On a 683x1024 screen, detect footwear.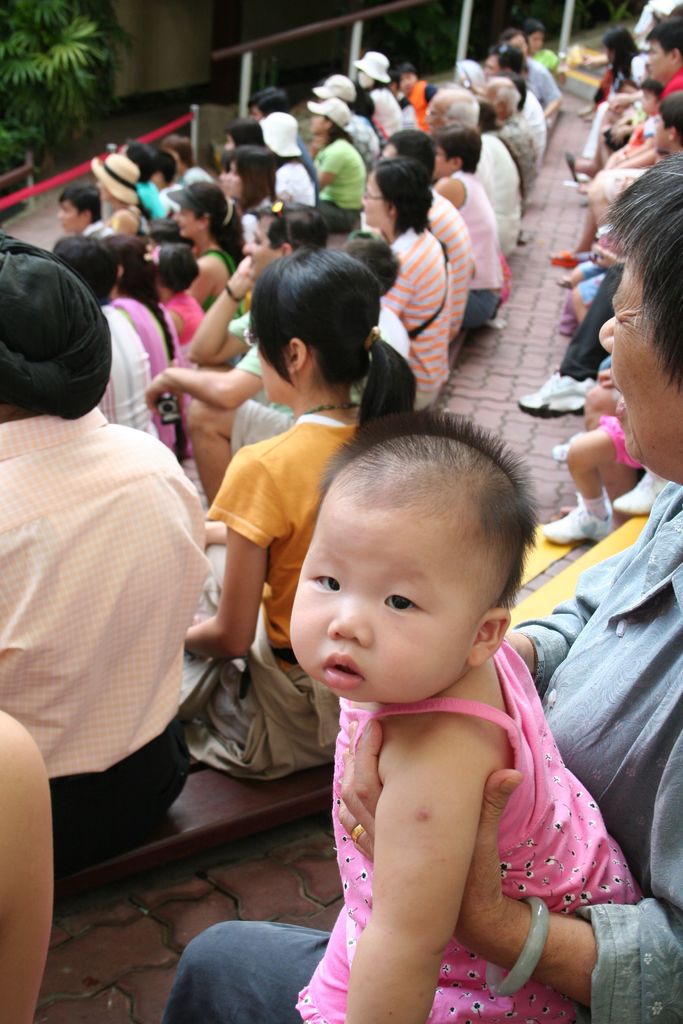
[x1=610, y1=470, x2=682, y2=512].
